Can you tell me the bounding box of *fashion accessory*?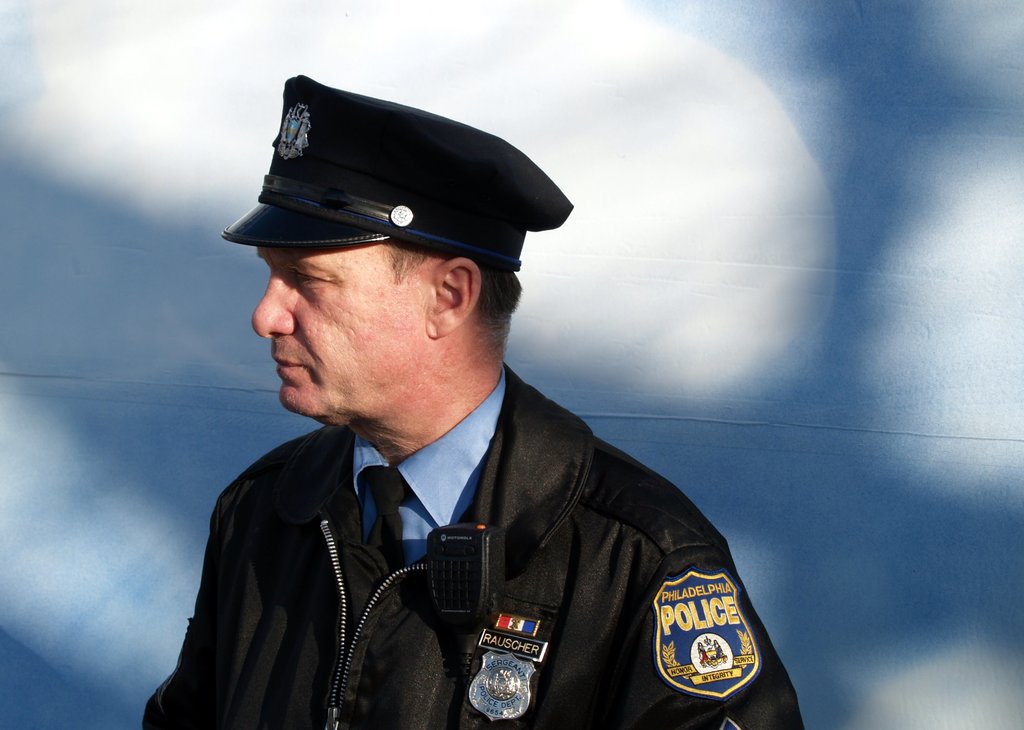
crop(361, 467, 424, 560).
